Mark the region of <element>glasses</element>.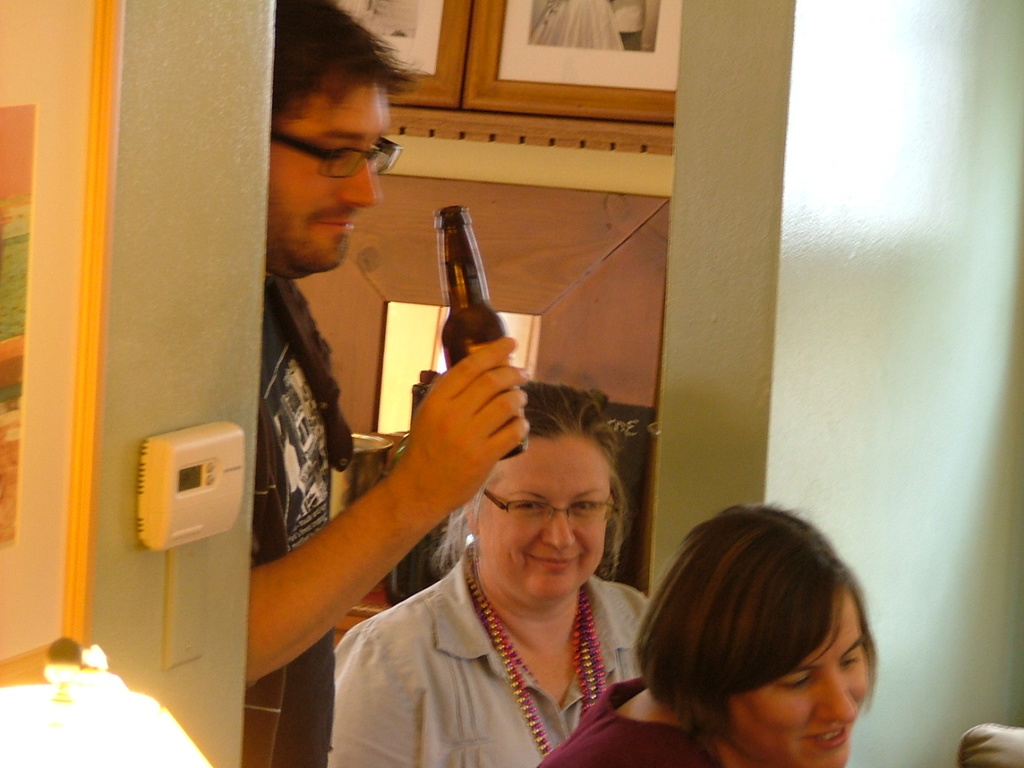
Region: [left=475, top=491, right=624, bottom=531].
